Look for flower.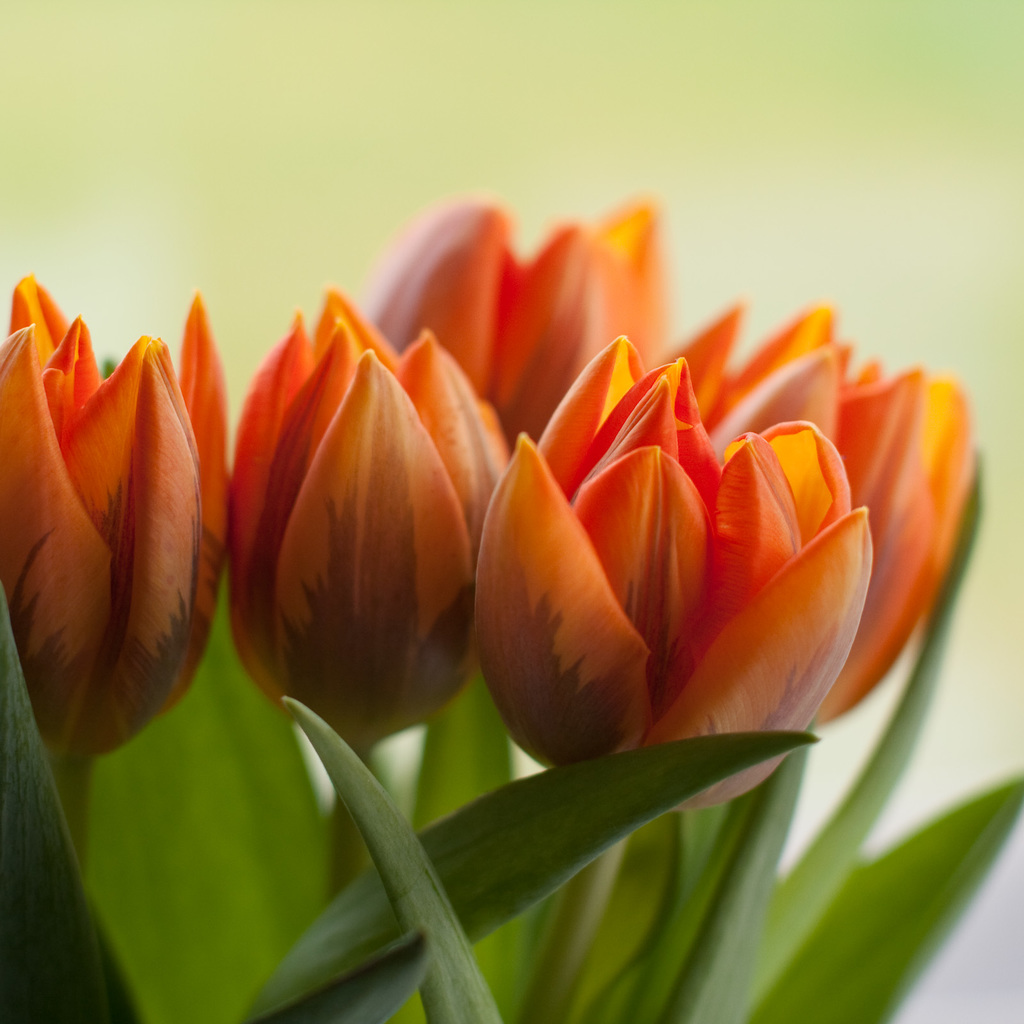
Found: bbox=[690, 301, 972, 716].
